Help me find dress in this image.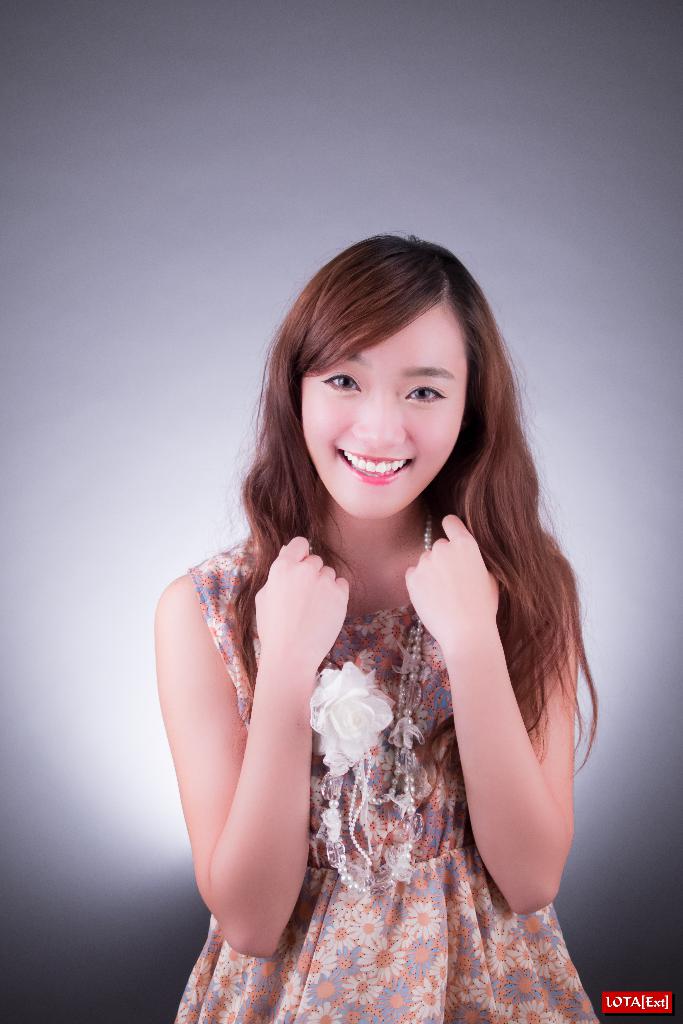
Found it: [x1=174, y1=538, x2=602, y2=1023].
